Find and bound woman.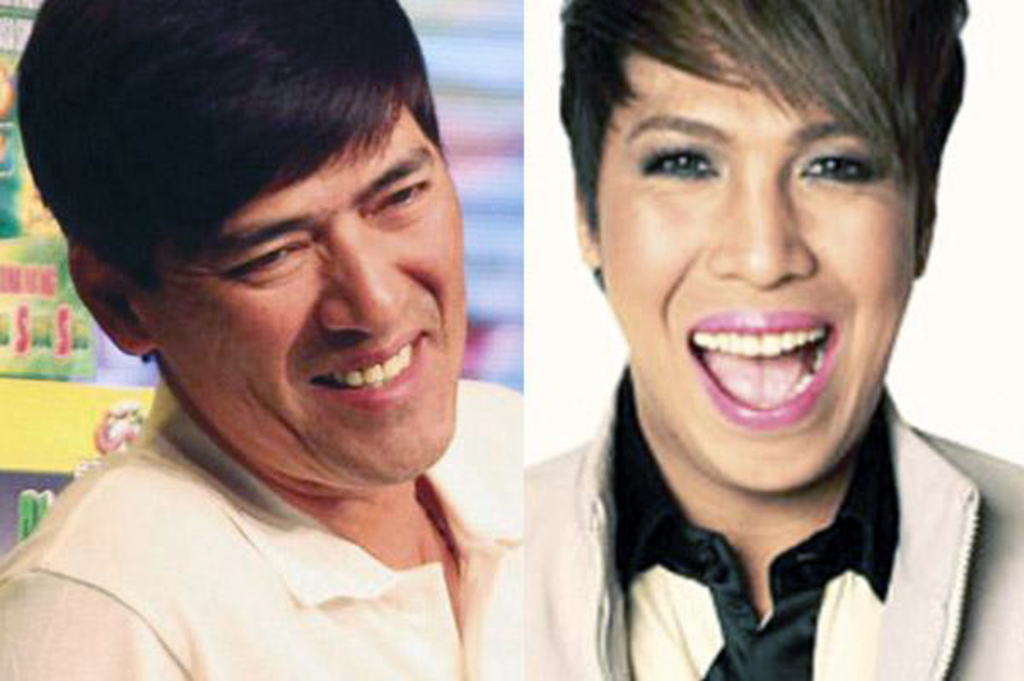
Bound: {"x1": 521, "y1": 0, "x2": 1022, "y2": 679}.
